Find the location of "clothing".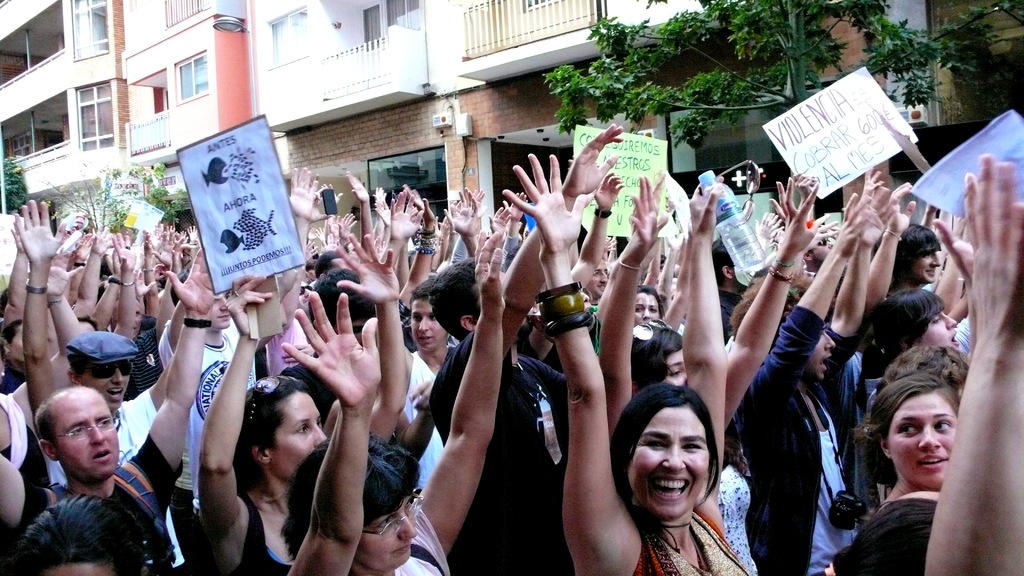
Location: Rect(428, 322, 569, 575).
